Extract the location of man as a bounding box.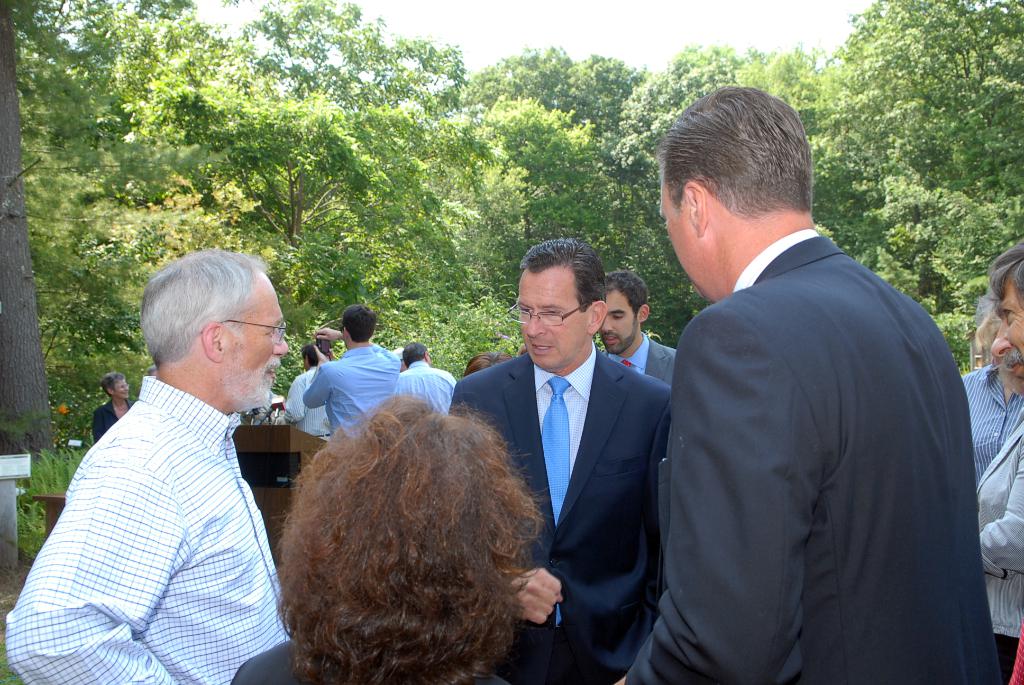
locate(415, 337, 452, 429).
